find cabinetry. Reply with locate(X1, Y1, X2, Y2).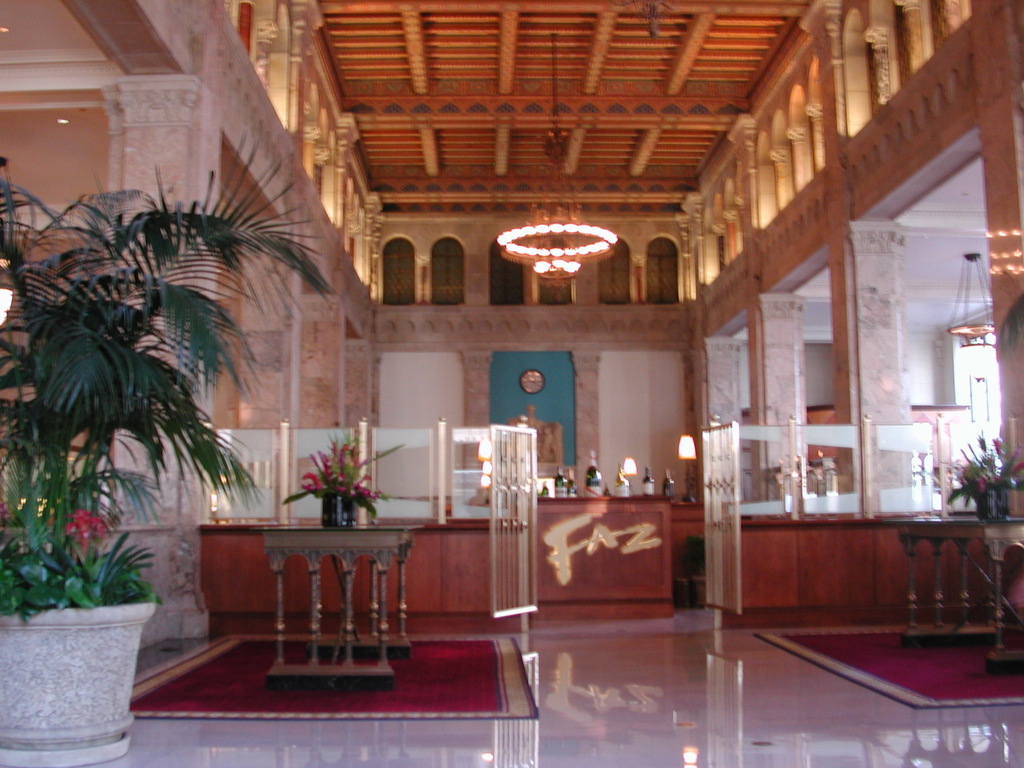
locate(509, 498, 687, 626).
